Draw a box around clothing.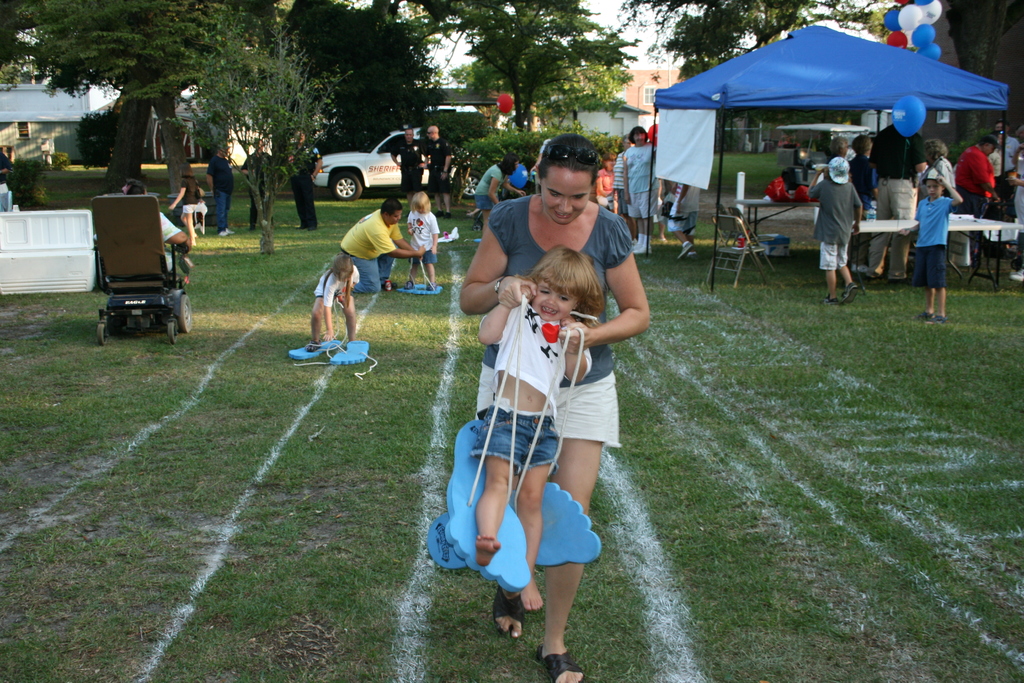
(470,294,589,478).
